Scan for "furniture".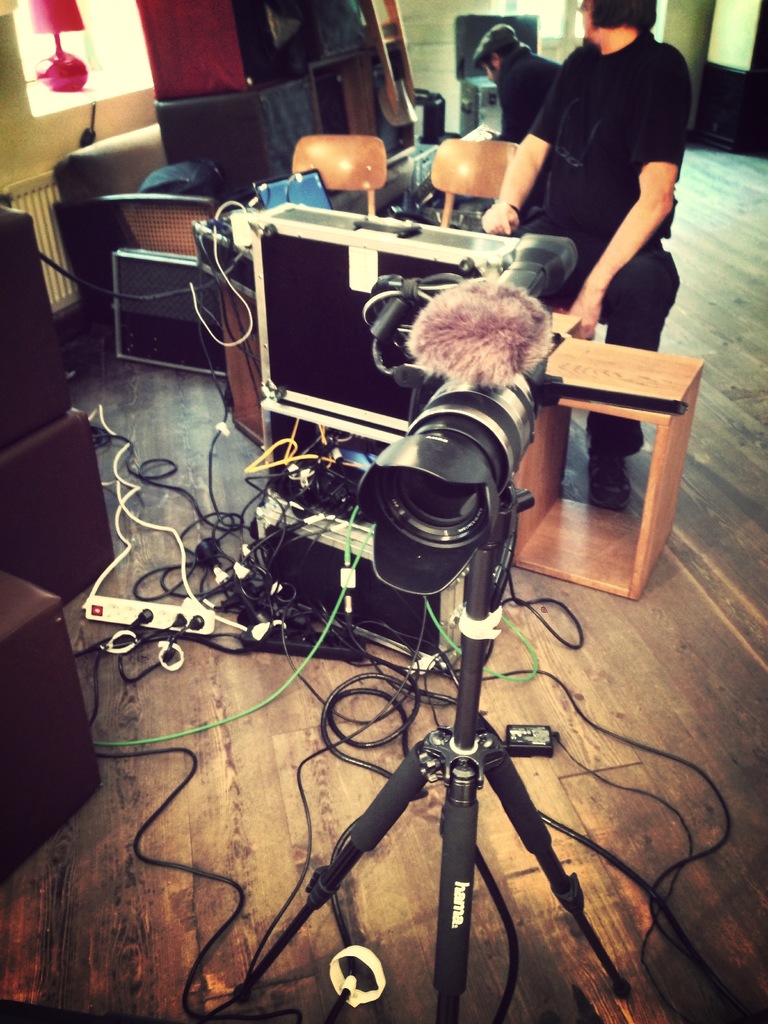
Scan result: {"left": 216, "top": 284, "right": 264, "bottom": 449}.
